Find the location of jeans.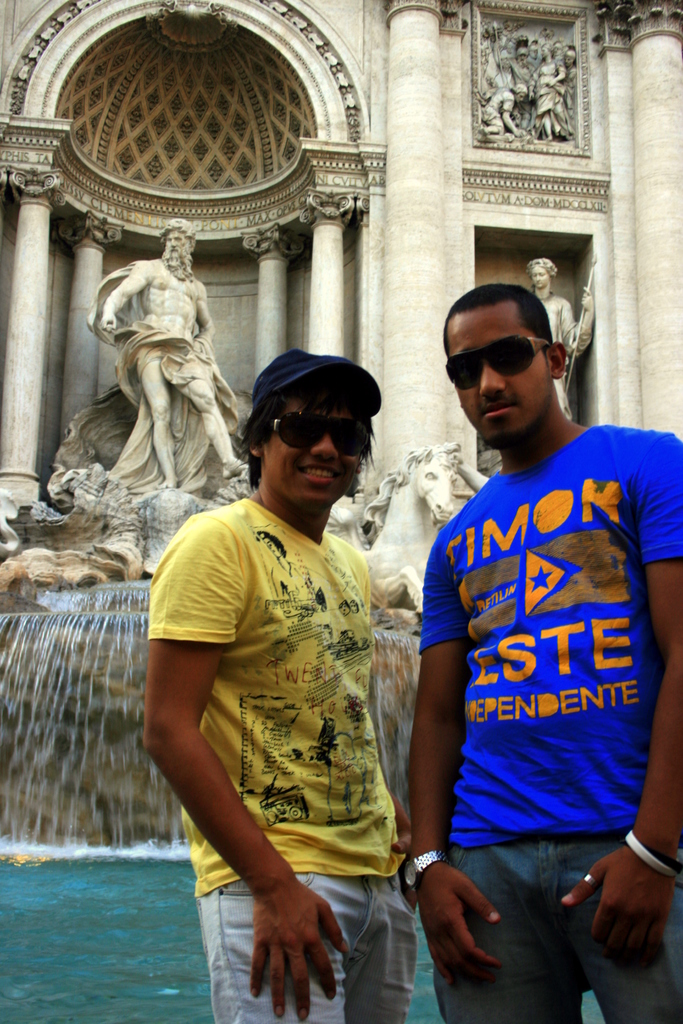
Location: 430,833,658,1004.
